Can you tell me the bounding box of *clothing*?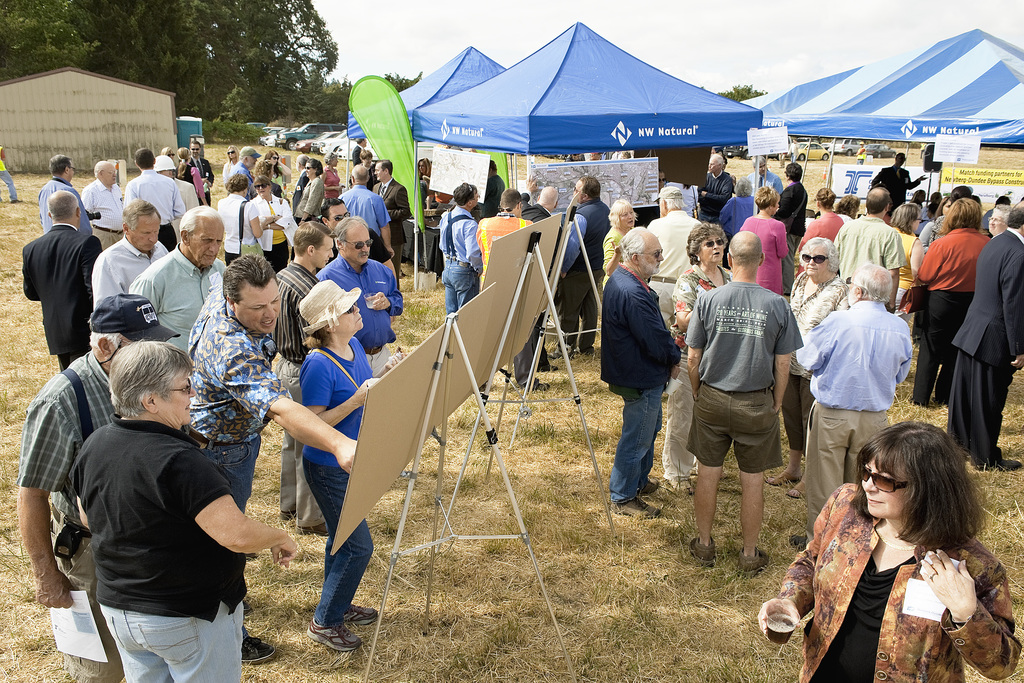
117/243/230/353.
